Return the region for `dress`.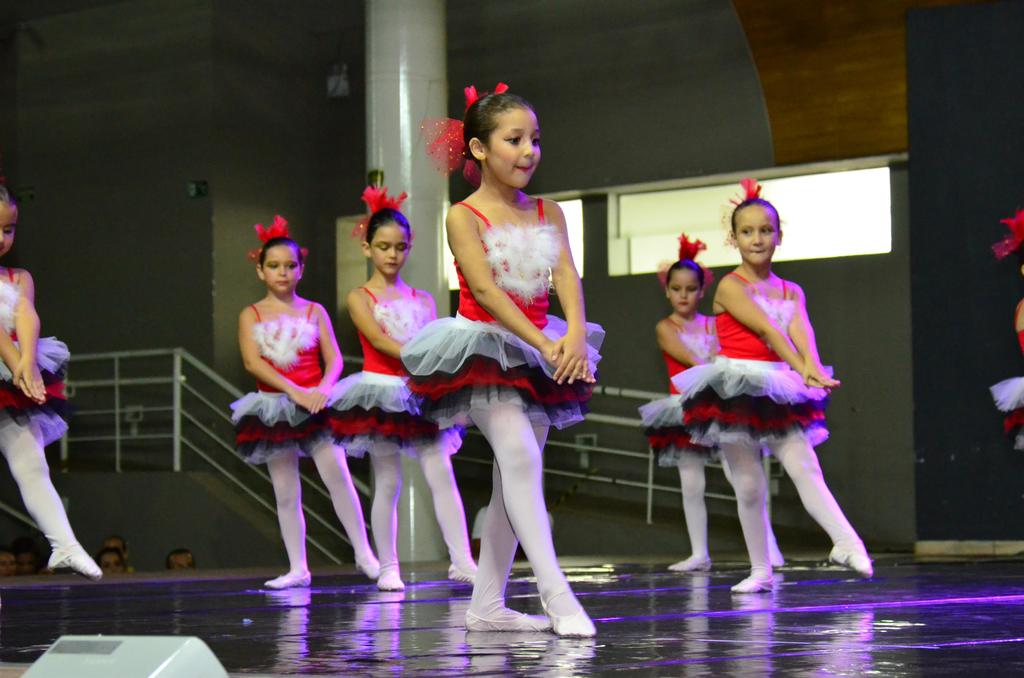
region(669, 273, 825, 451).
